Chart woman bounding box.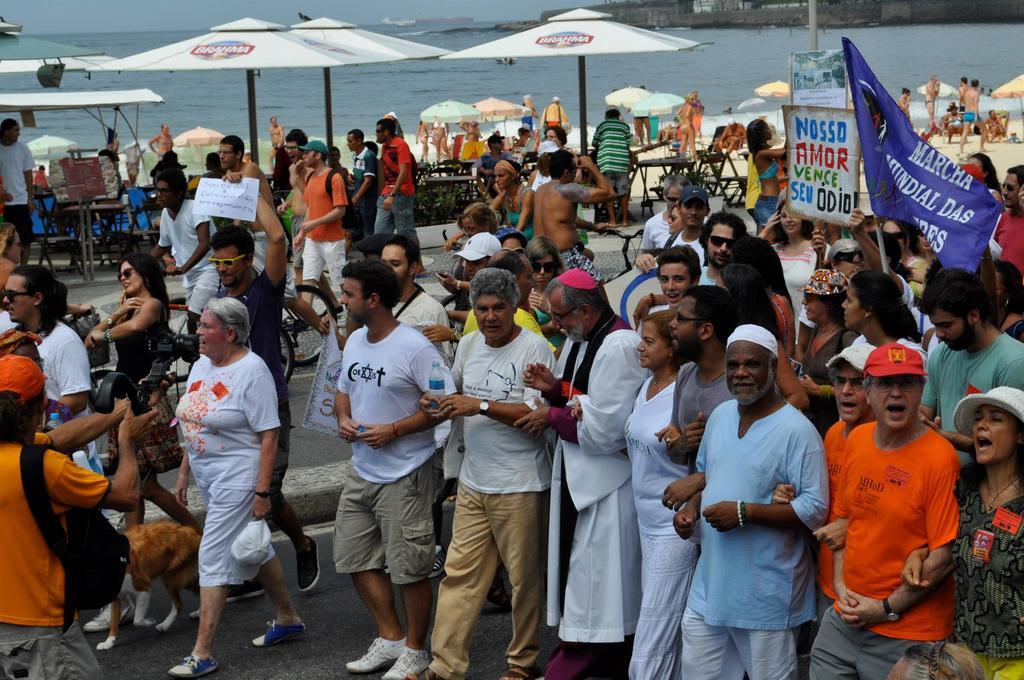
Charted: crop(72, 245, 185, 540).
